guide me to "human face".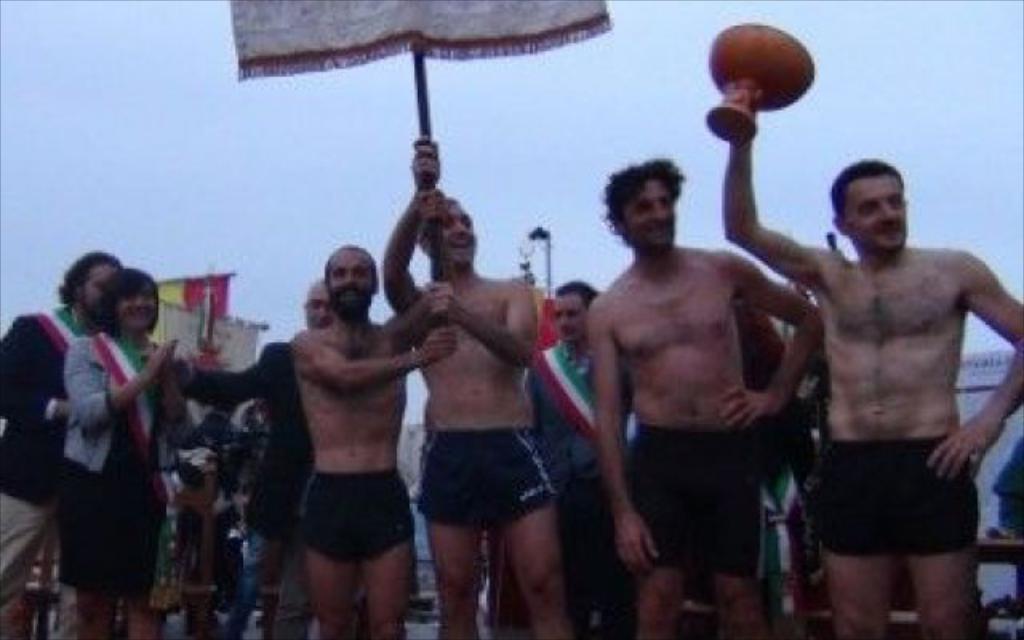
Guidance: detection(627, 179, 675, 250).
